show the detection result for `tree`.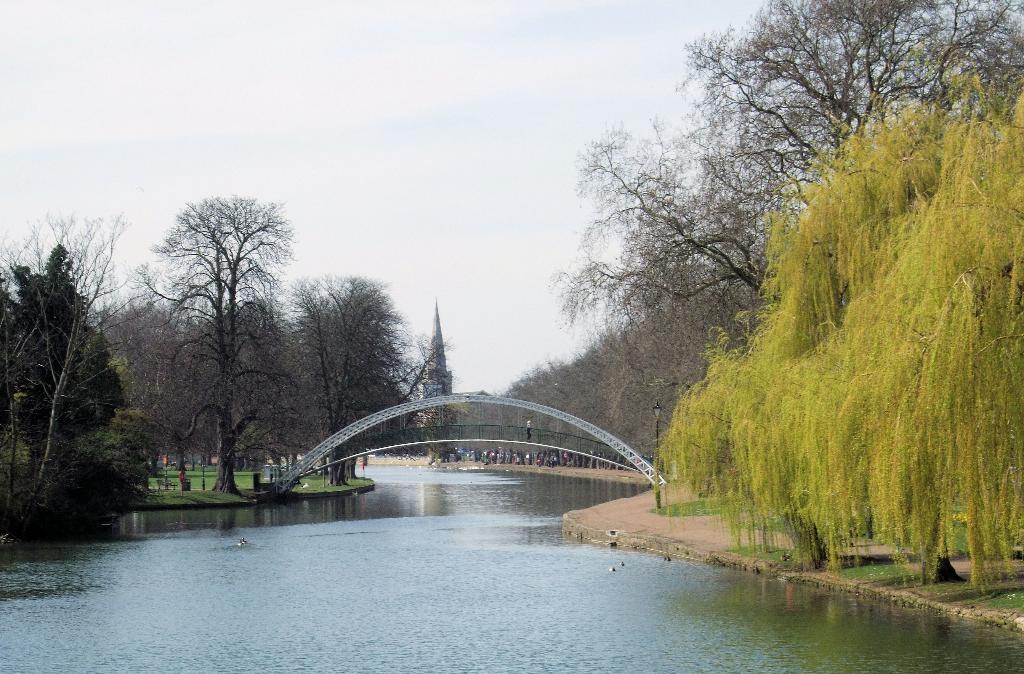
(467, 364, 591, 421).
